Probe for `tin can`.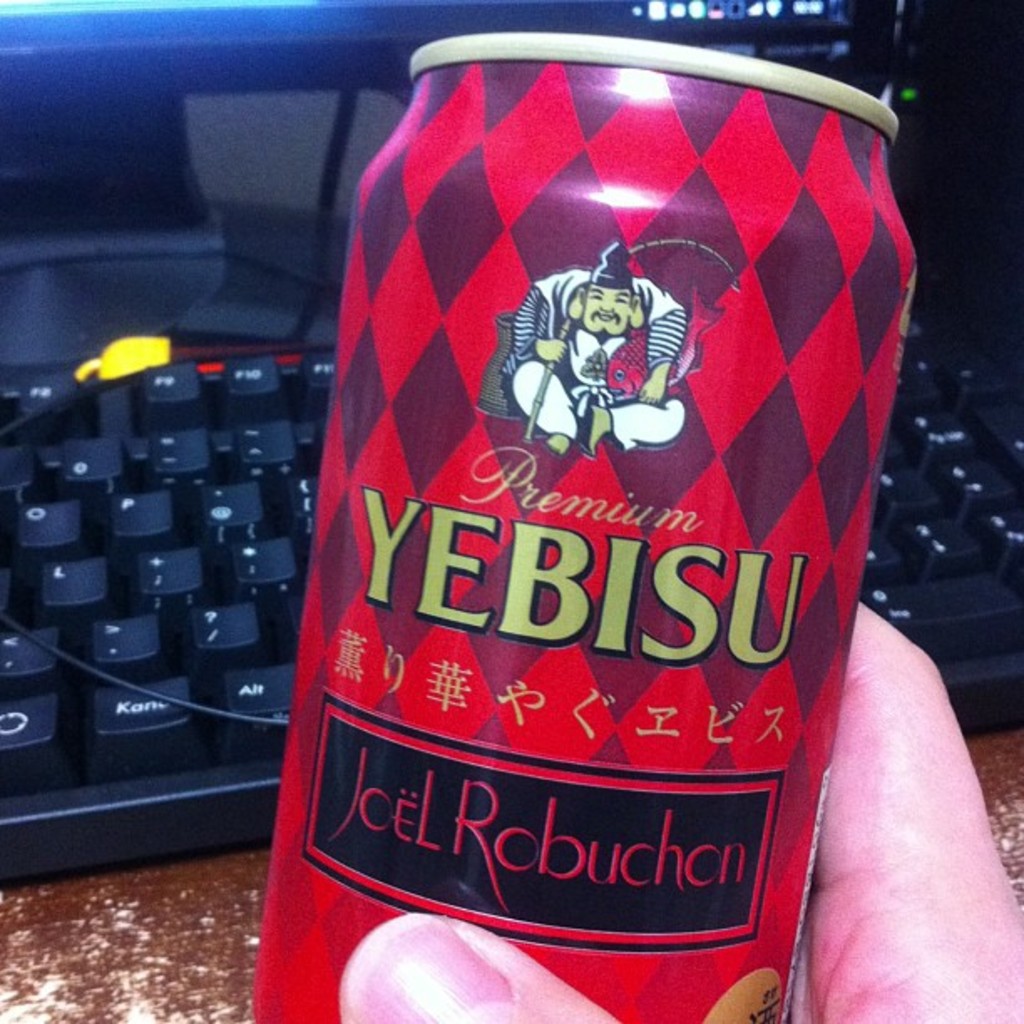
Probe result: [x1=248, y1=30, x2=924, y2=1007].
